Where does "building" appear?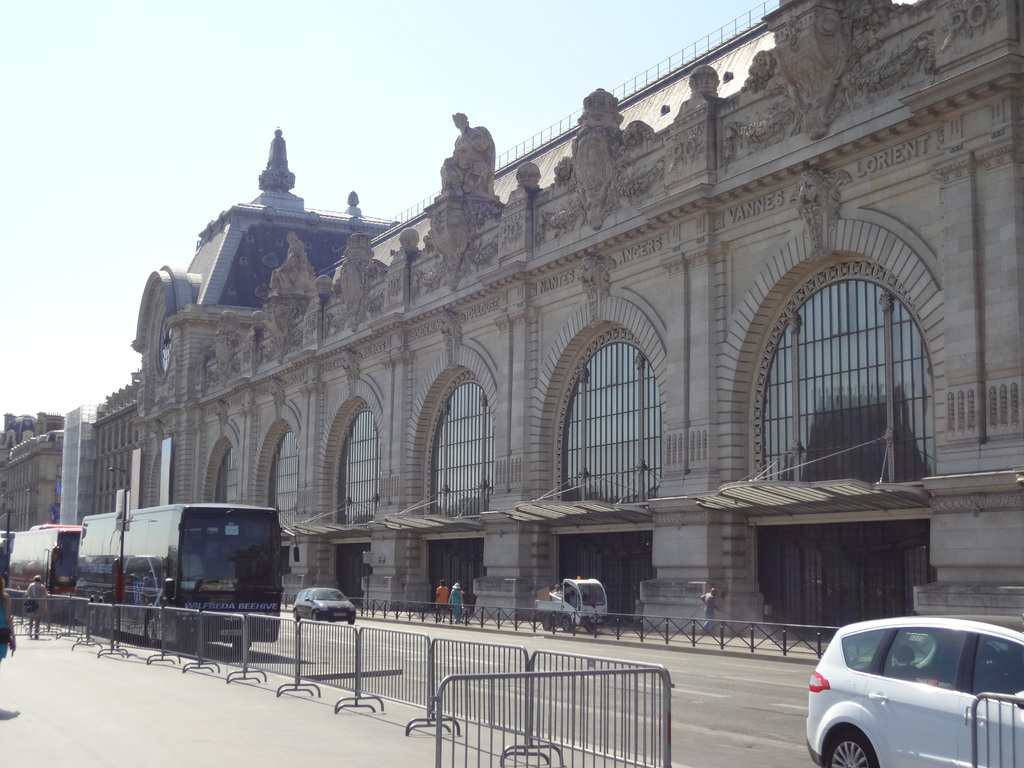
Appears at [left=0, top=0, right=1023, bottom=638].
